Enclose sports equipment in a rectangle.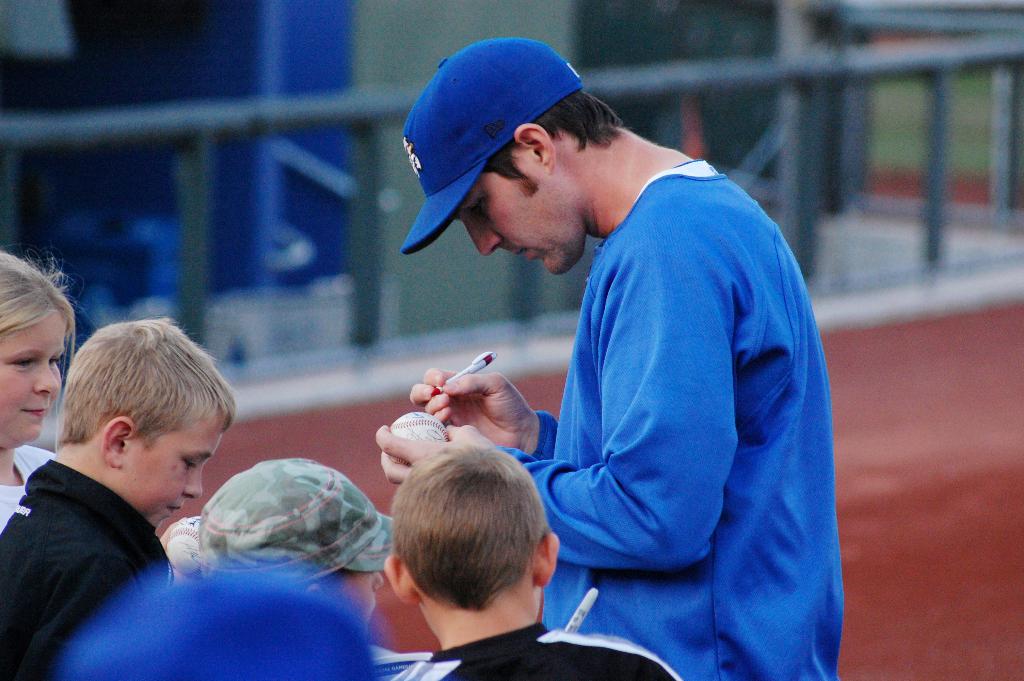
detection(385, 408, 454, 466).
